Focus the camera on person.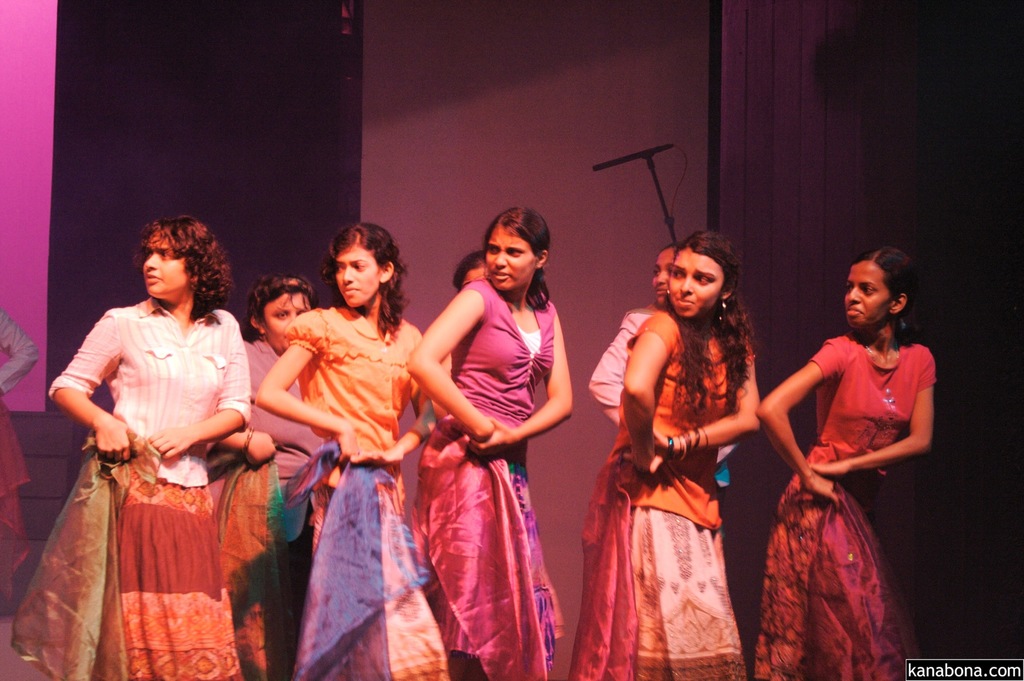
Focus region: {"x1": 452, "y1": 250, "x2": 488, "y2": 297}.
